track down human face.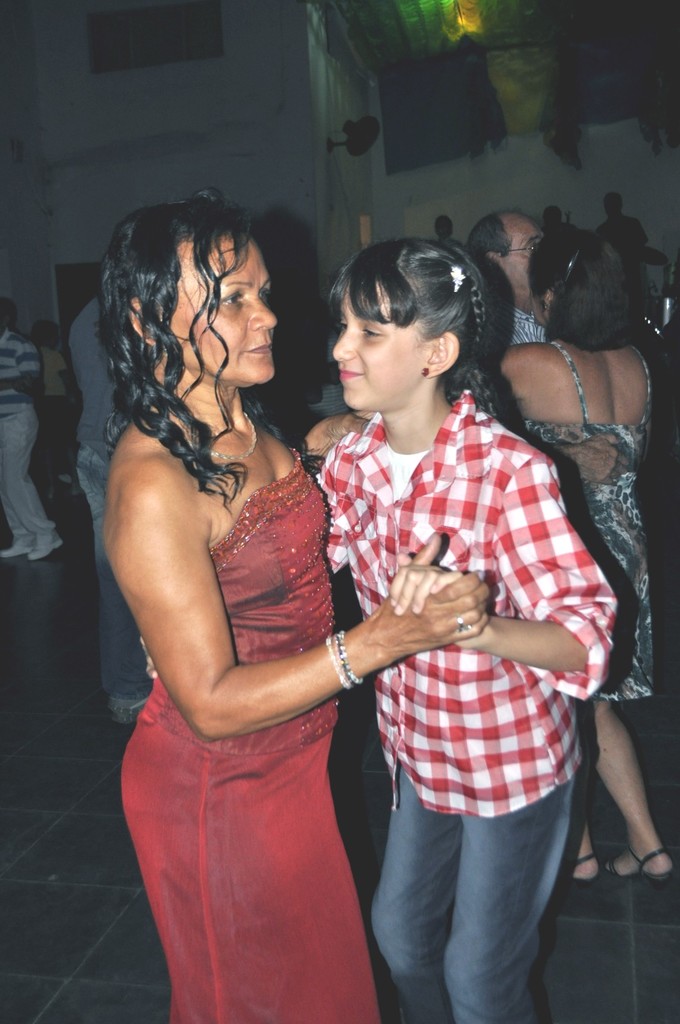
Tracked to (163, 237, 275, 384).
